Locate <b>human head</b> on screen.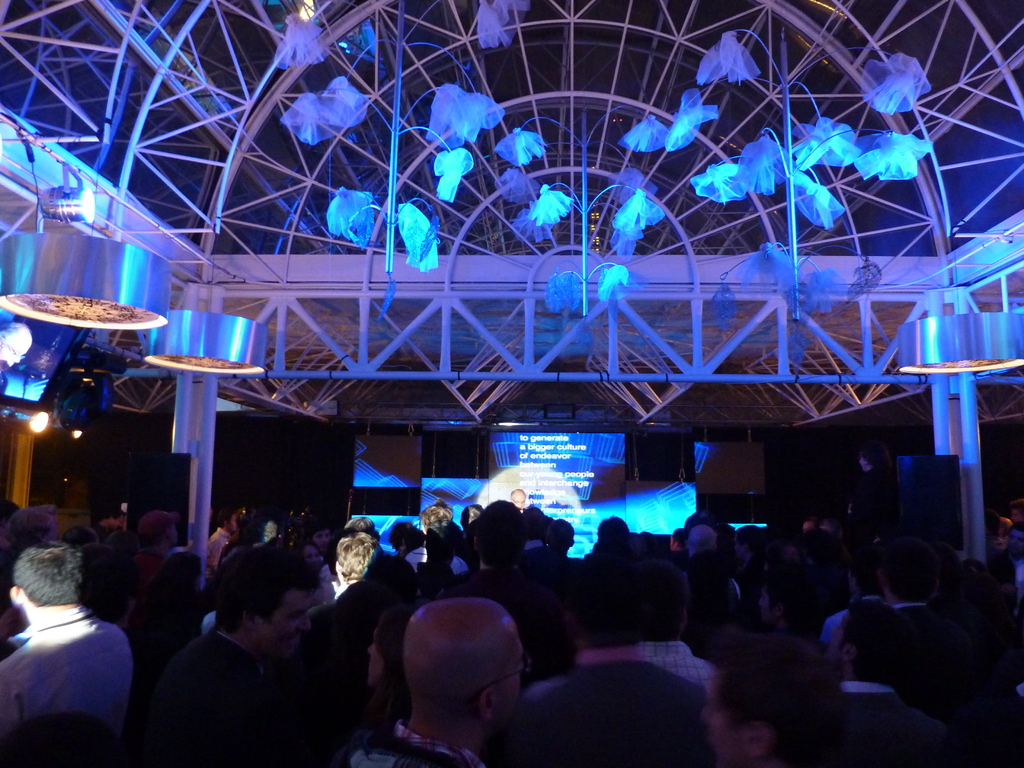
On screen at [562, 554, 653, 651].
